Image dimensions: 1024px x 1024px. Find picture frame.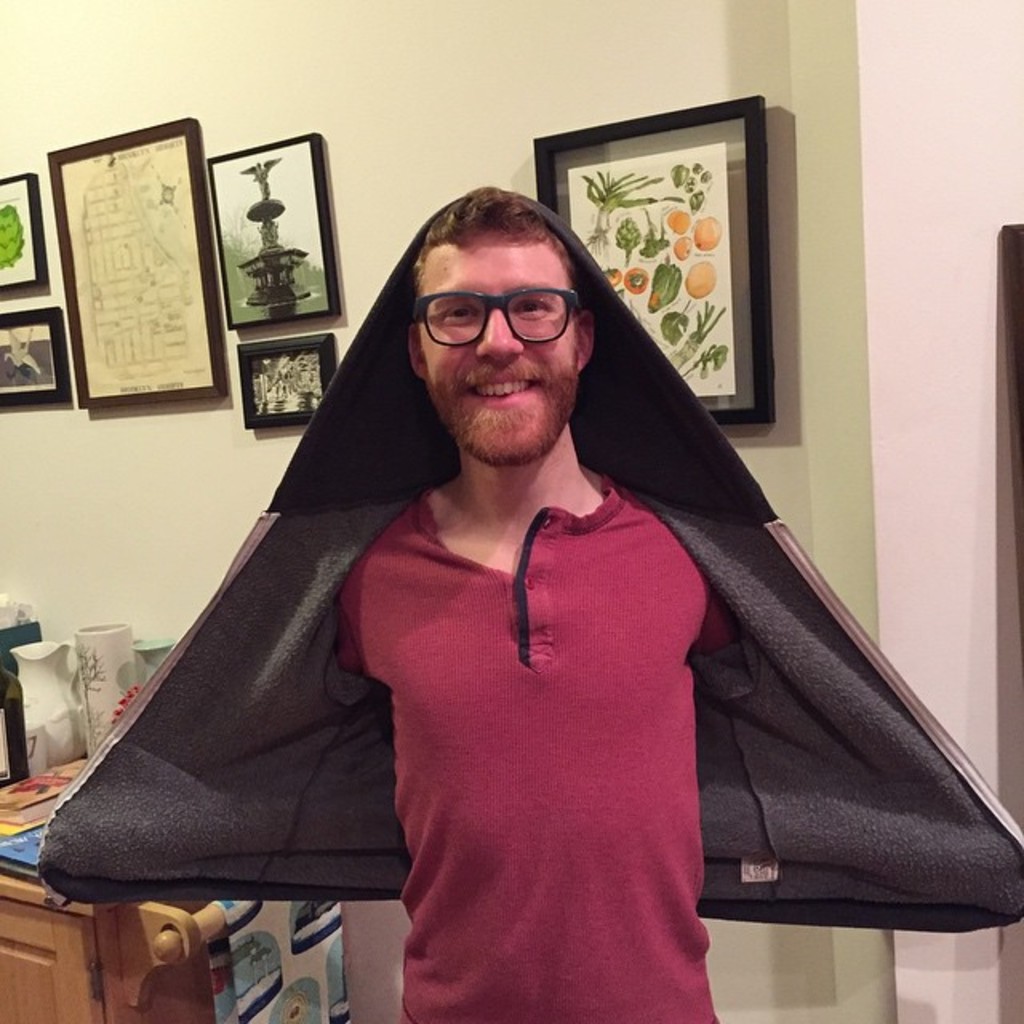
<bbox>243, 352, 341, 421</bbox>.
